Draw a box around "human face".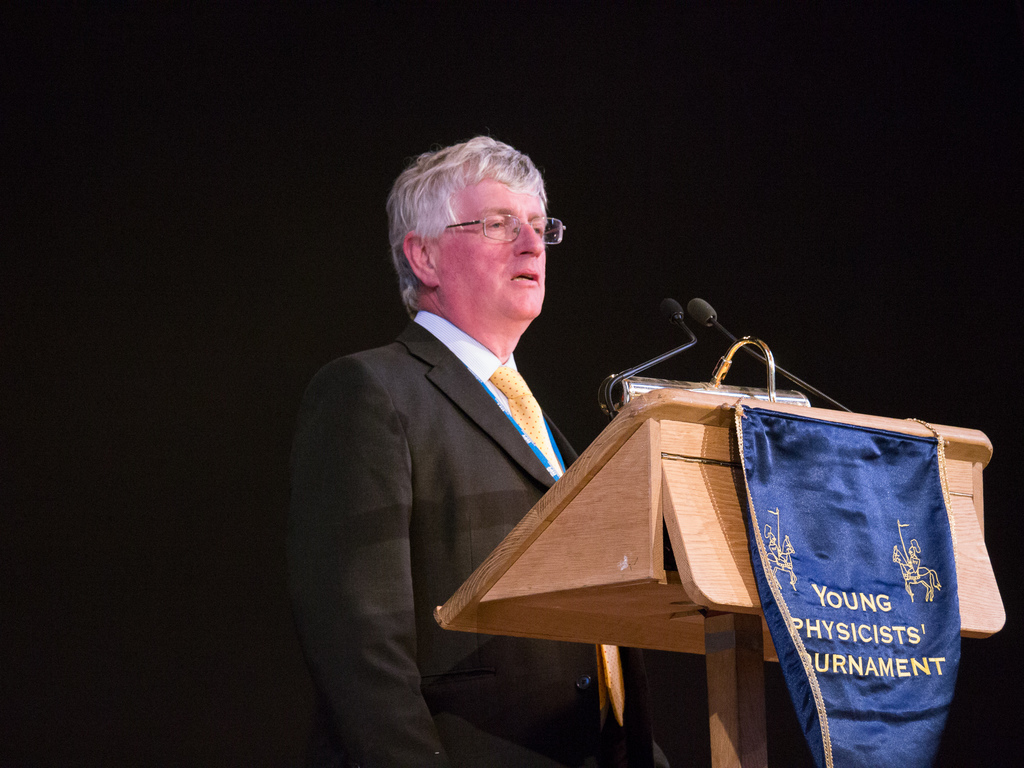
pyautogui.locateOnScreen(435, 155, 559, 315).
